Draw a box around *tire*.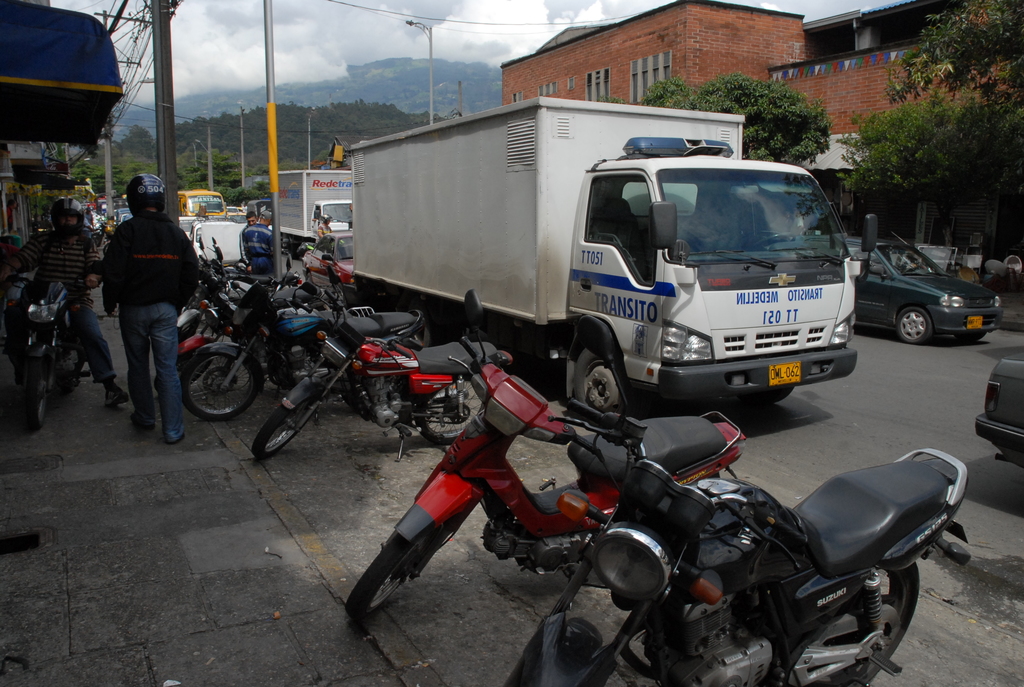
<box>792,564,920,686</box>.
